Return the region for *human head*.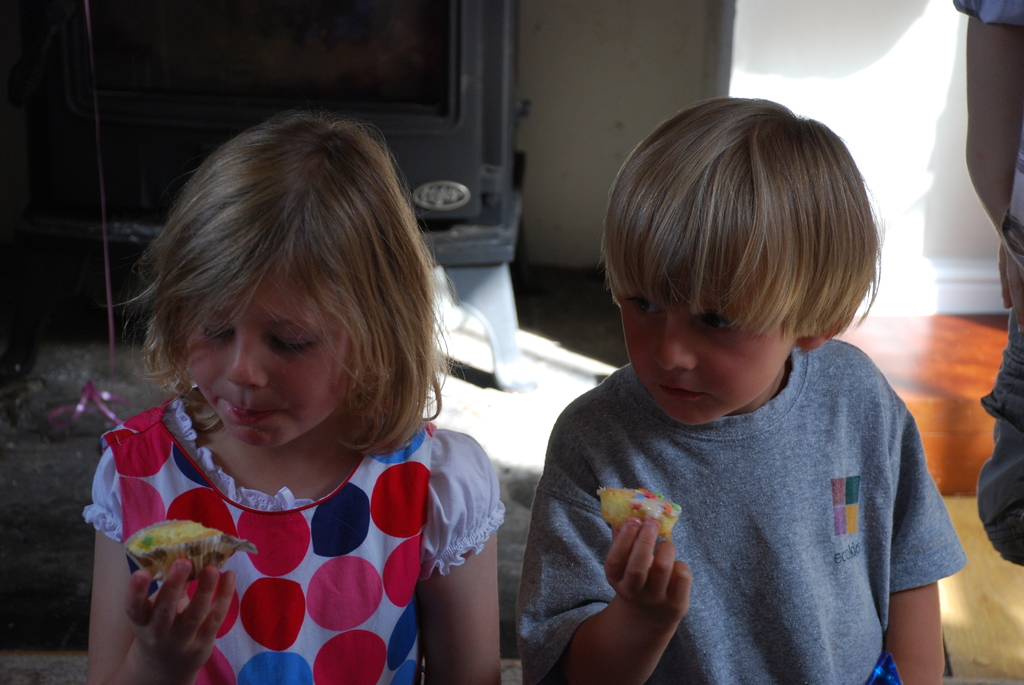
<box>591,93,877,425</box>.
